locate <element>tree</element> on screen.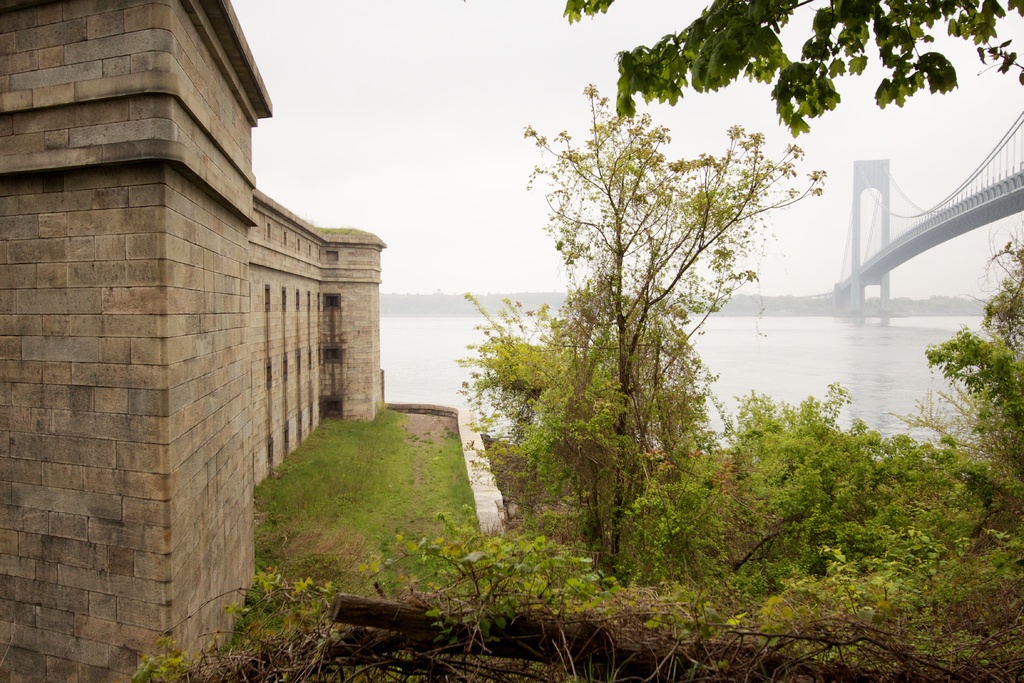
On screen at l=556, t=0, r=1023, b=142.
